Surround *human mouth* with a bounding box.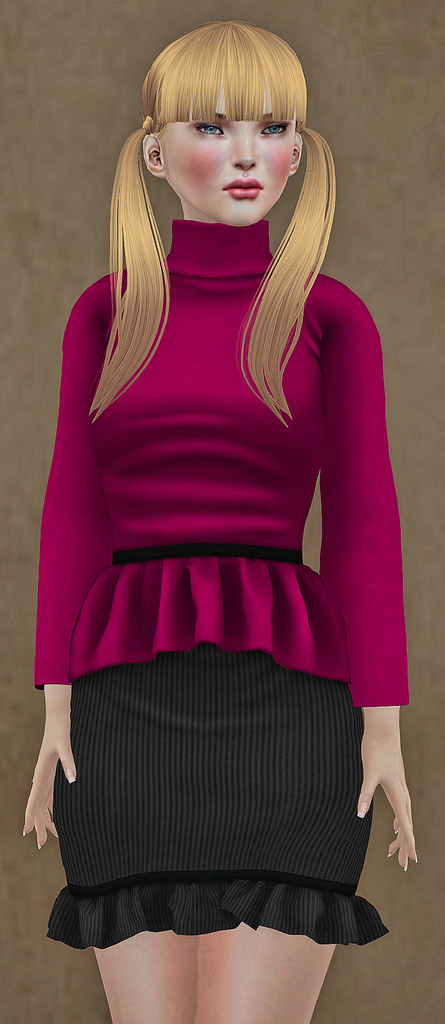
(222,178,261,197).
